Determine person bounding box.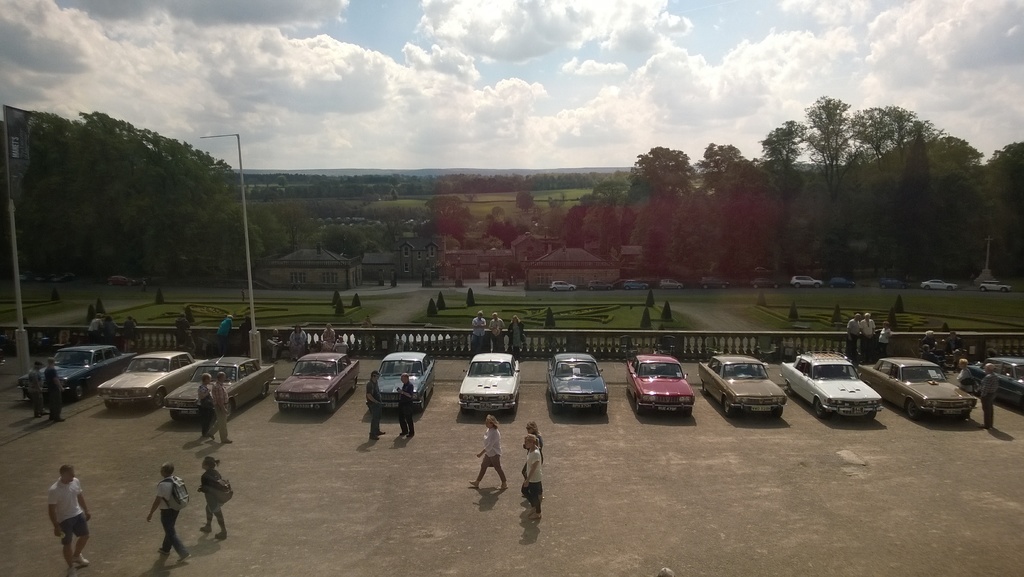
Determined: detection(209, 311, 234, 345).
